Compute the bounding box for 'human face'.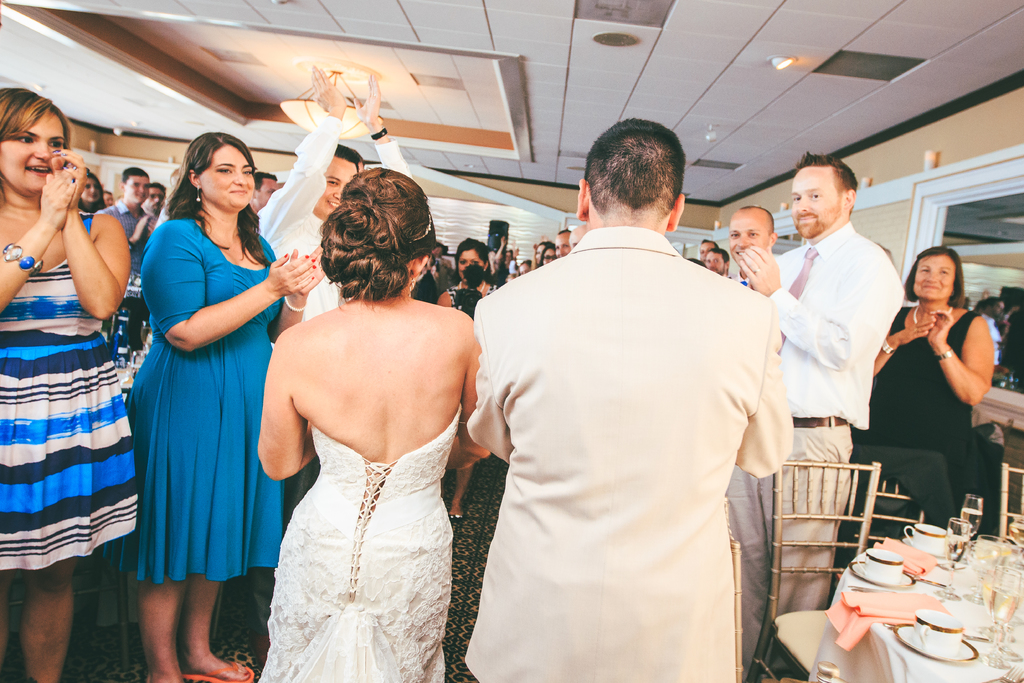
<region>191, 136, 256, 211</region>.
